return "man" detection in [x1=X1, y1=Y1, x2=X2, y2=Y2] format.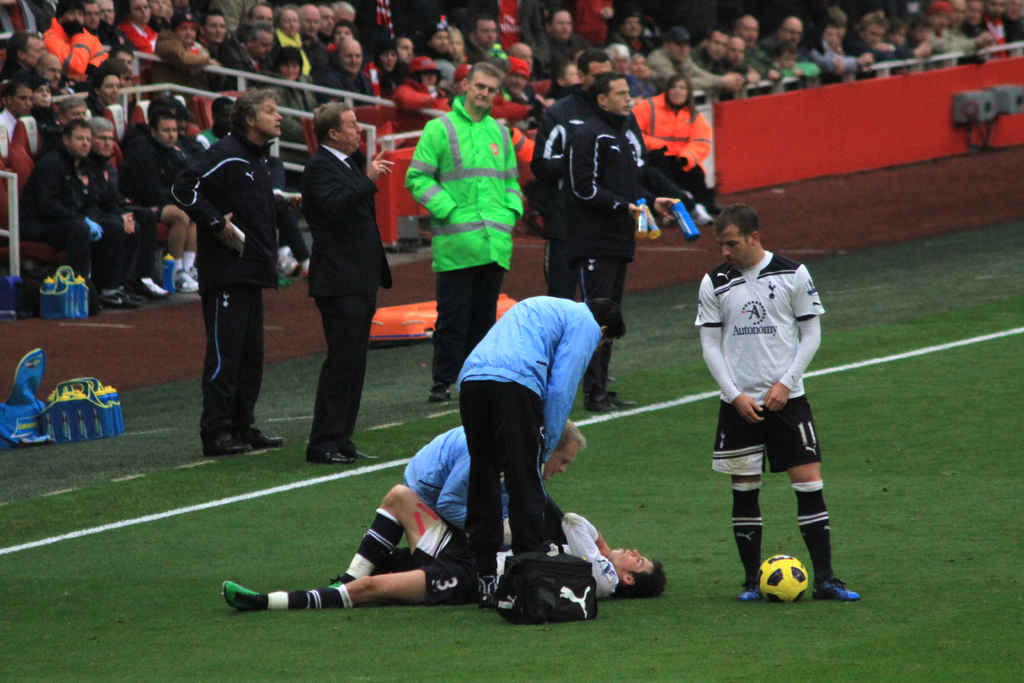
[x1=465, y1=13, x2=511, y2=70].
